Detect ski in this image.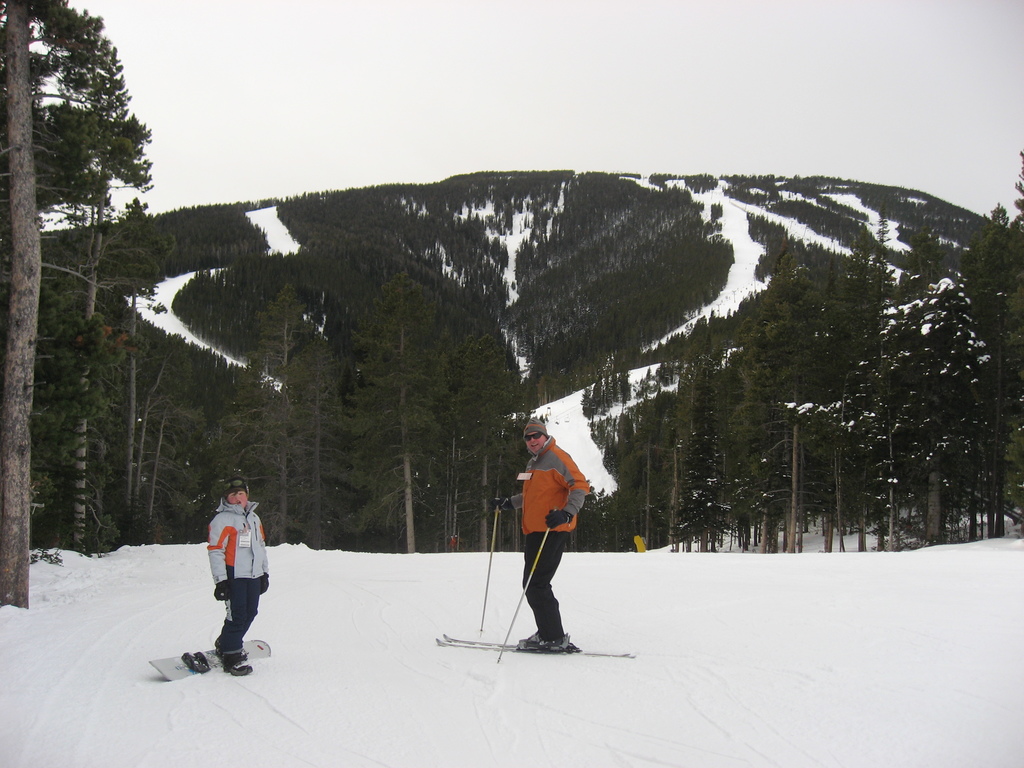
Detection: 152:633:275:687.
